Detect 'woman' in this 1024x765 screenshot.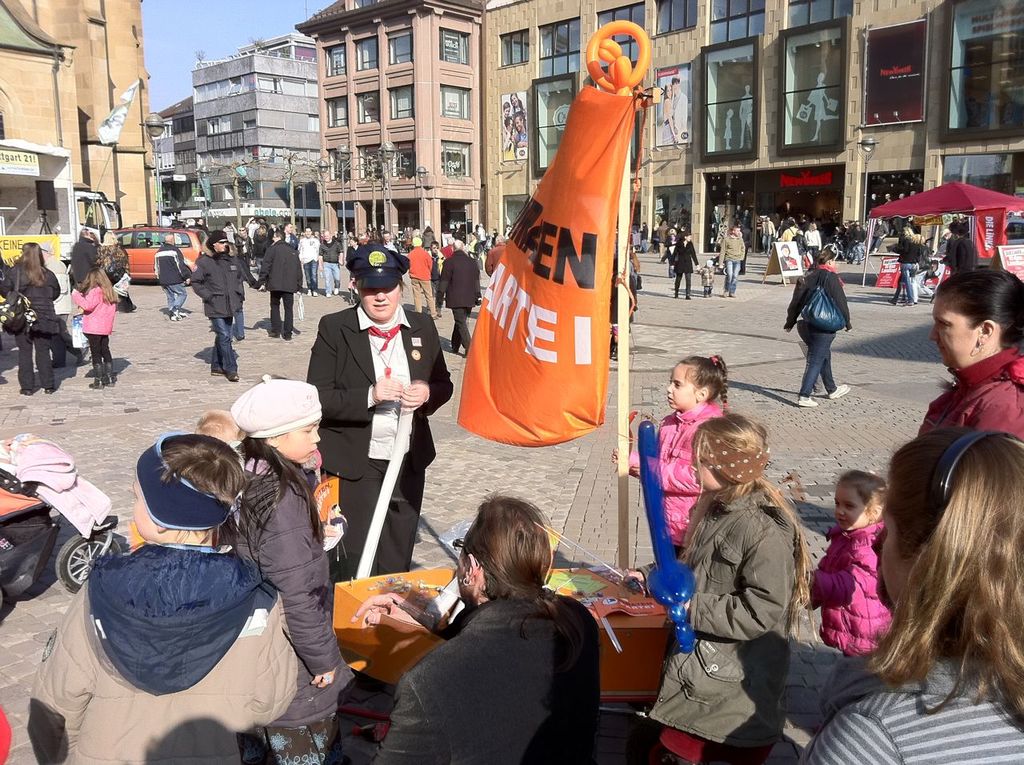
Detection: detection(190, 229, 237, 382).
